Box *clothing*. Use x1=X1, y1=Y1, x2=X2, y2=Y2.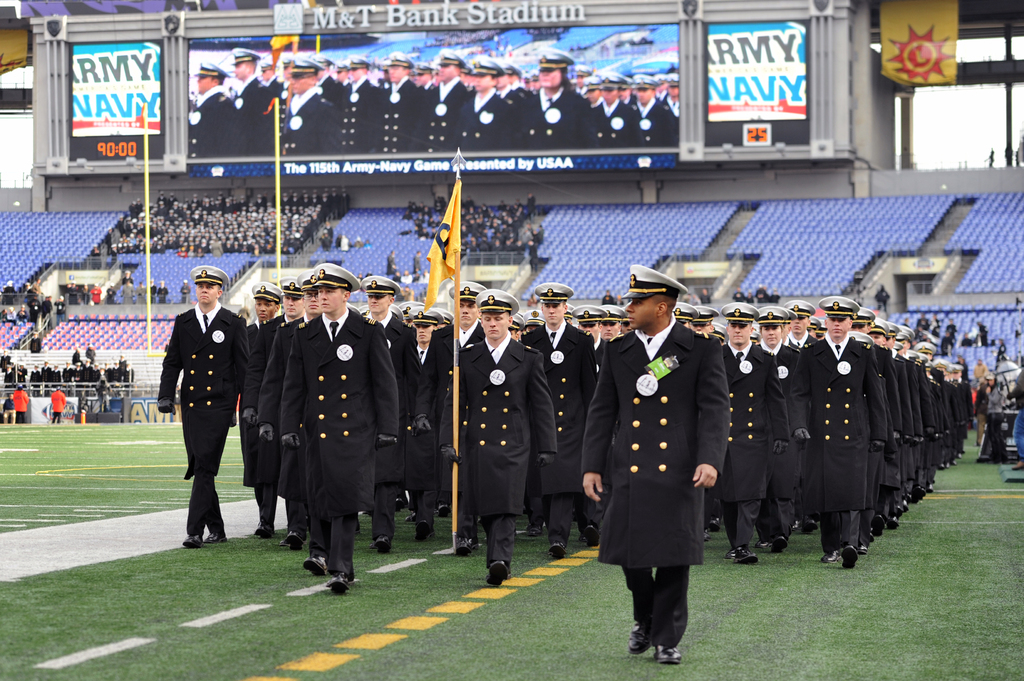
x1=594, y1=100, x2=640, y2=150.
